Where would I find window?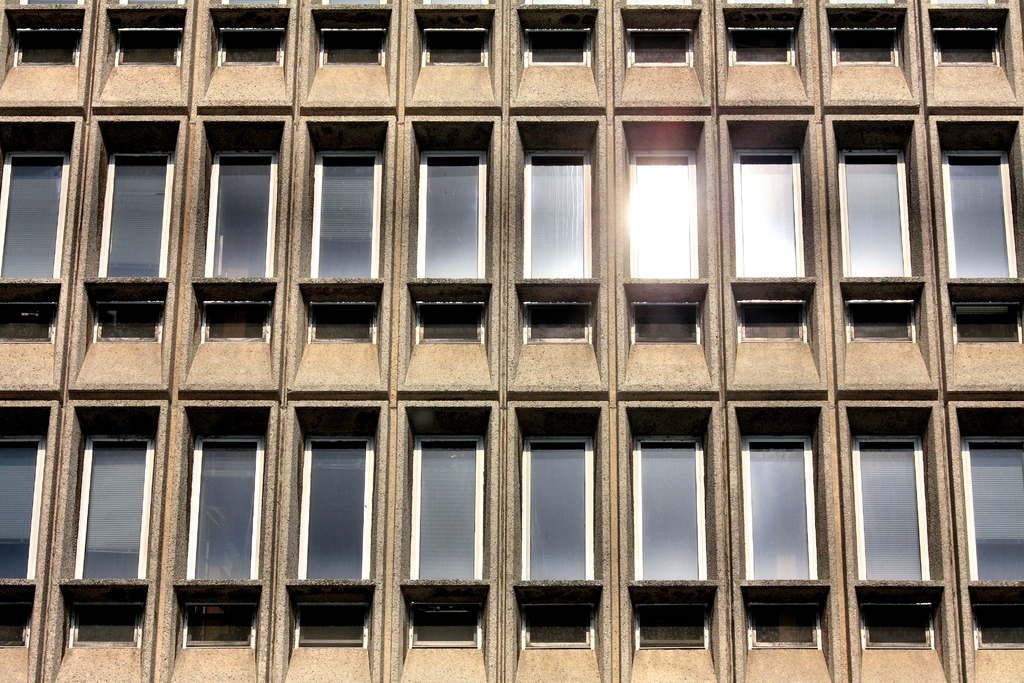
At (416, 145, 487, 279).
